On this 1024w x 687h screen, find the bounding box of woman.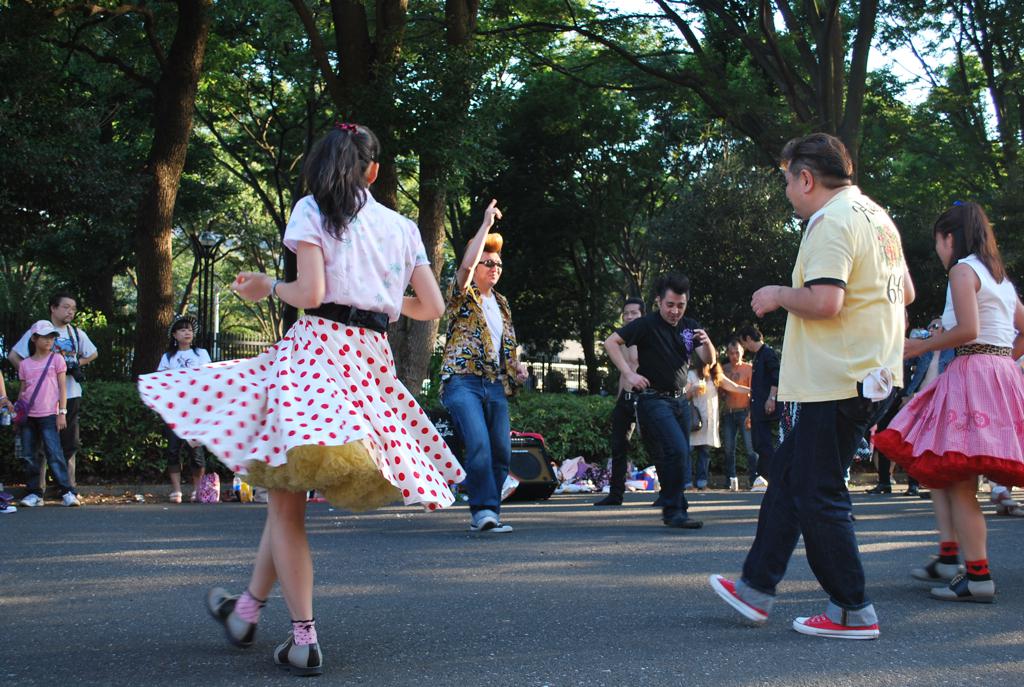
Bounding box: BBox(138, 122, 466, 673).
